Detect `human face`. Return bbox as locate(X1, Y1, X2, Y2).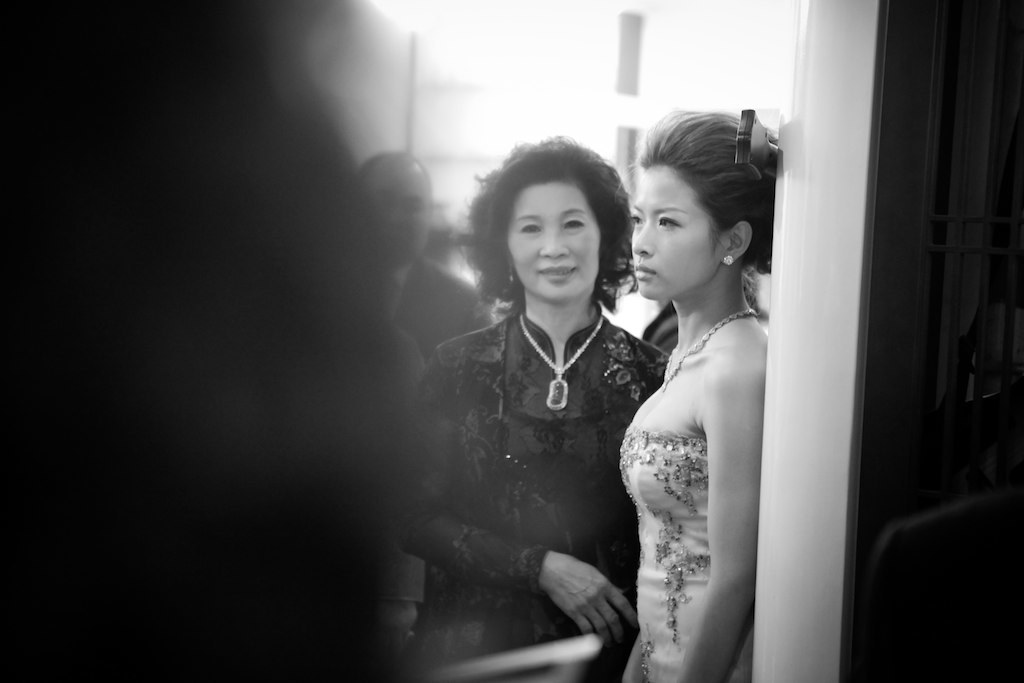
locate(631, 163, 724, 300).
